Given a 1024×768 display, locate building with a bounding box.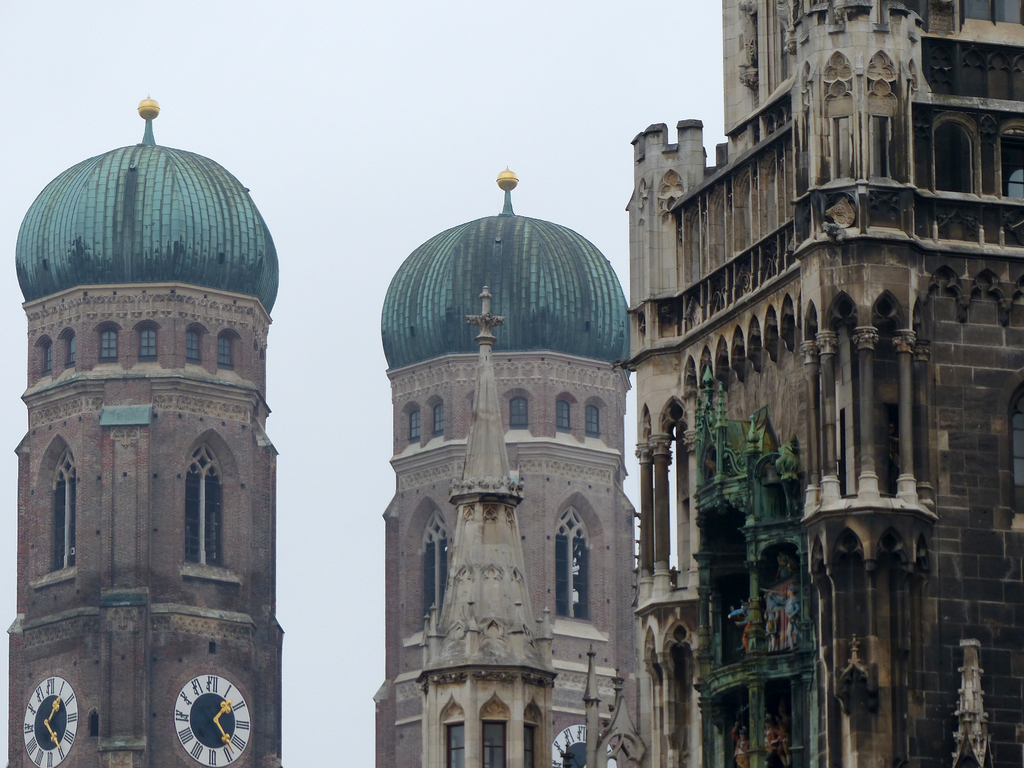
Located: bbox=[623, 0, 1023, 767].
